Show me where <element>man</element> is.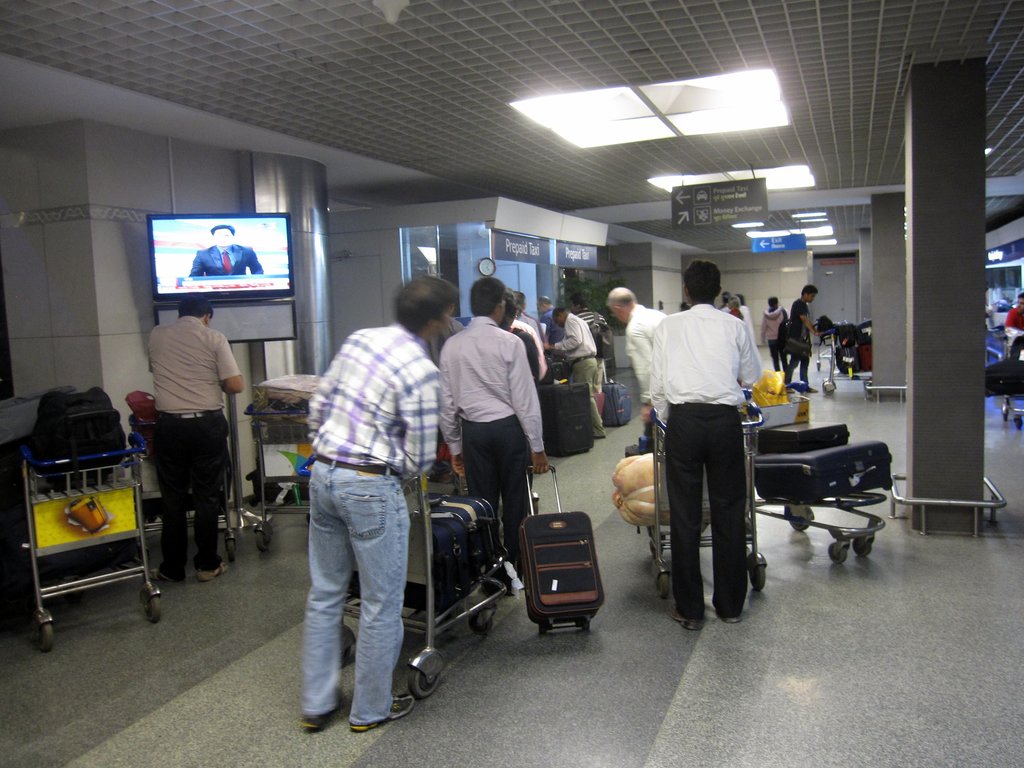
<element>man</element> is at select_region(781, 284, 822, 393).
